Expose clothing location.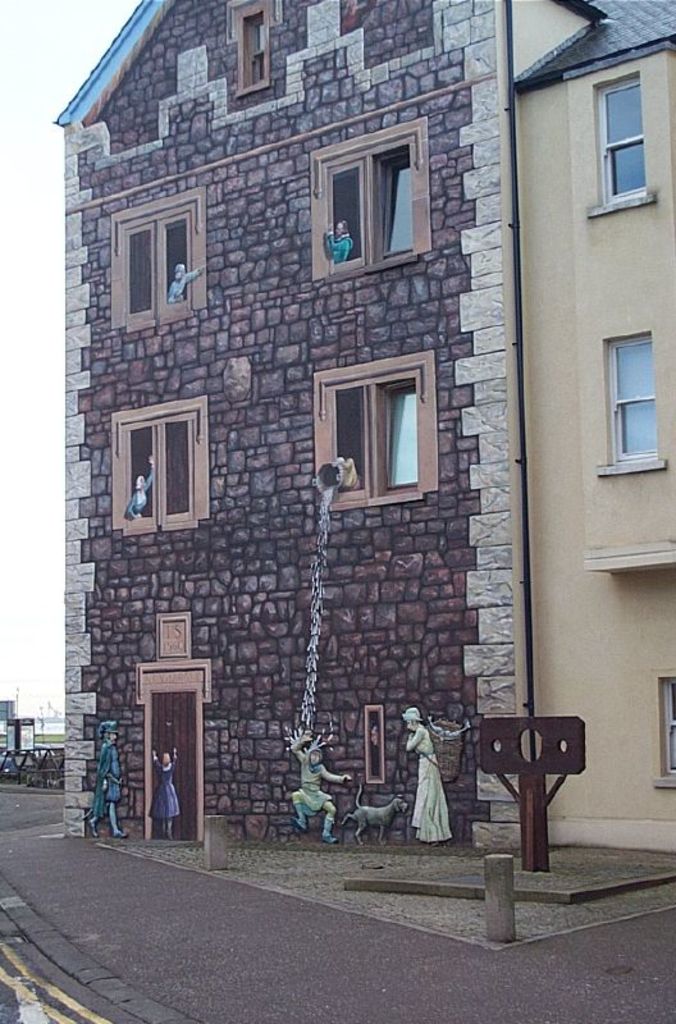
Exposed at (92,741,124,813).
